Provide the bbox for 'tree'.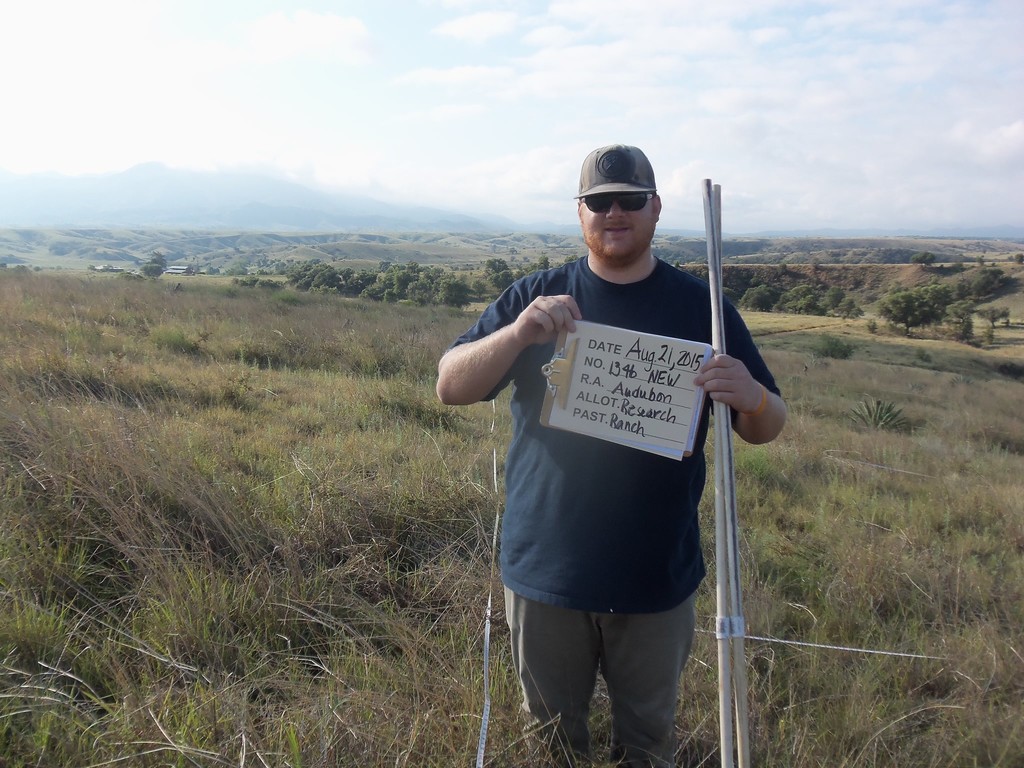
<bbox>915, 250, 938, 273</bbox>.
